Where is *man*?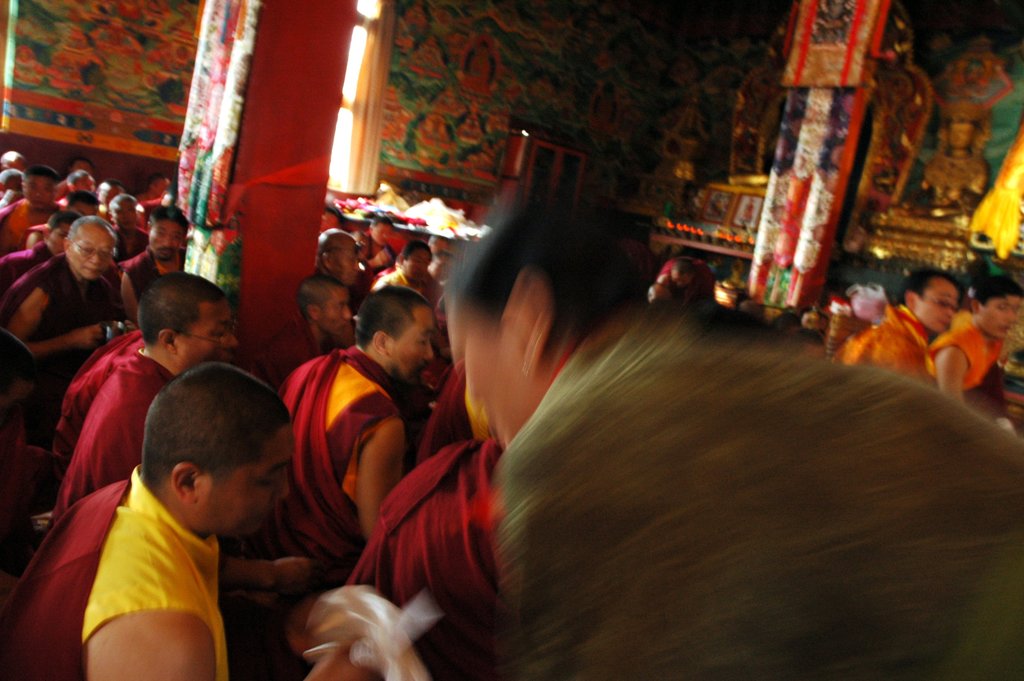
detection(832, 265, 961, 380).
